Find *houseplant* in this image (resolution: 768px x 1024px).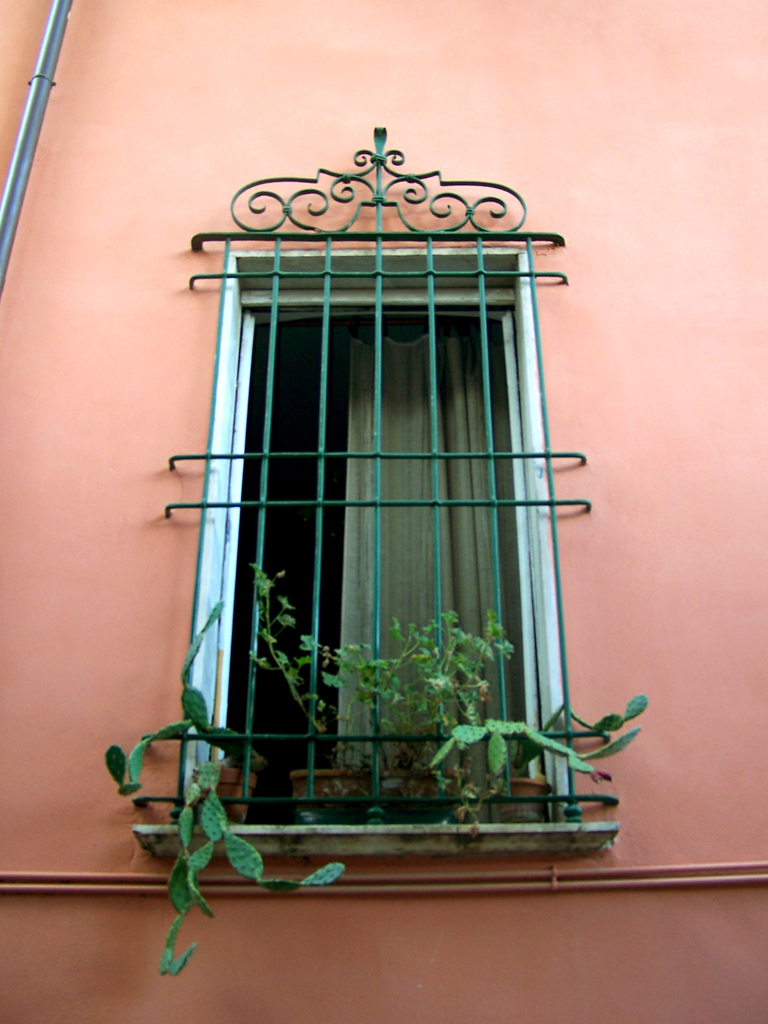
left=262, top=560, right=504, bottom=854.
